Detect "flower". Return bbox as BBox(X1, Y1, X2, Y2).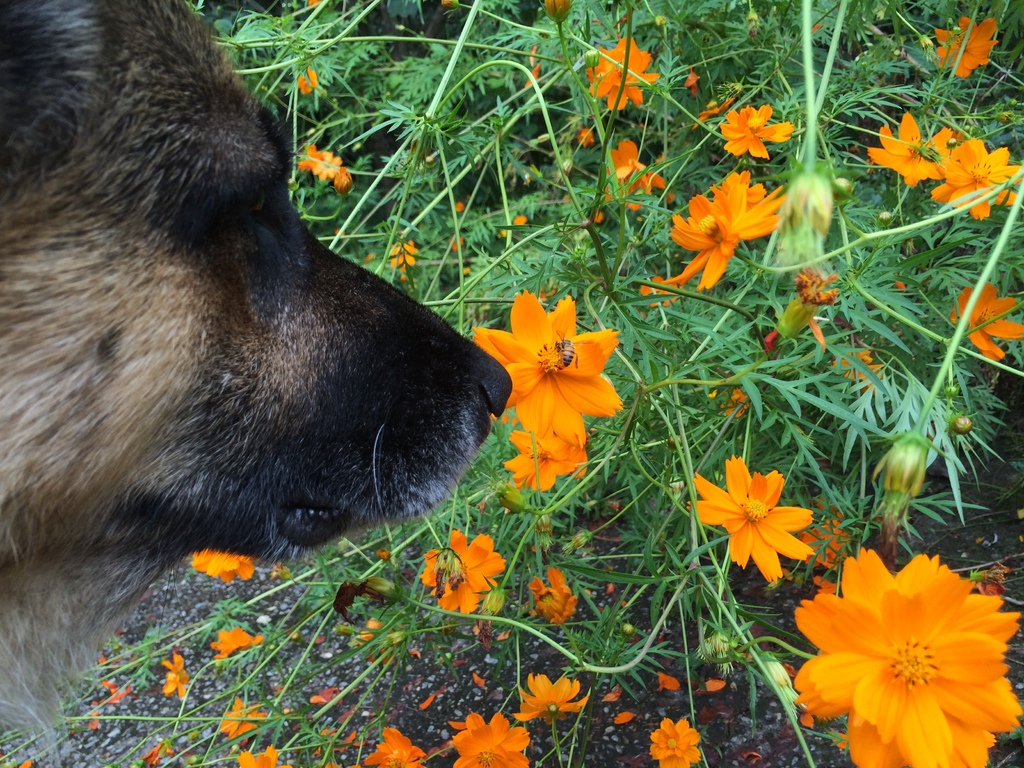
BBox(293, 66, 321, 98).
